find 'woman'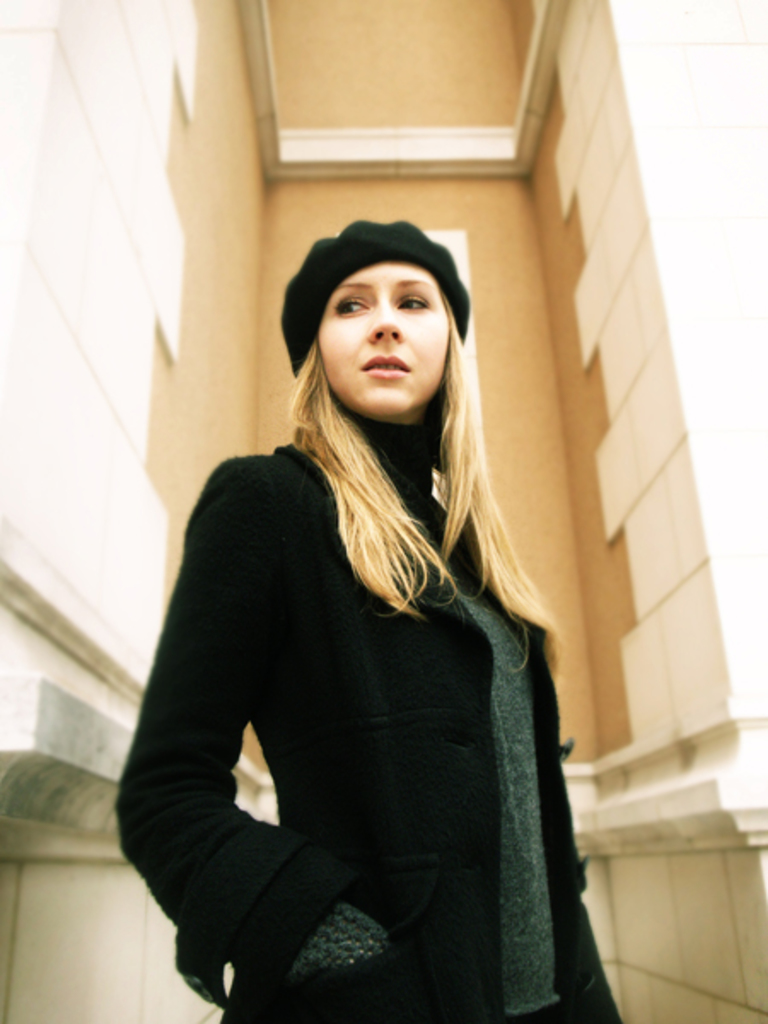
113 195 652 1023
